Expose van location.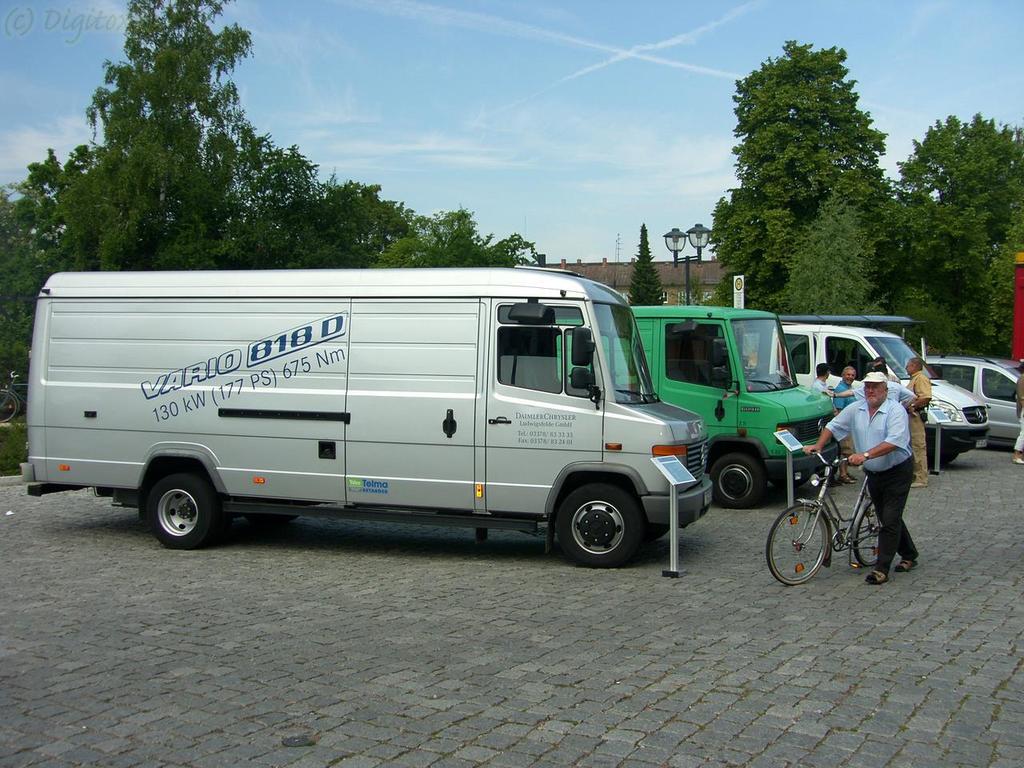
Exposed at 556:300:838:510.
